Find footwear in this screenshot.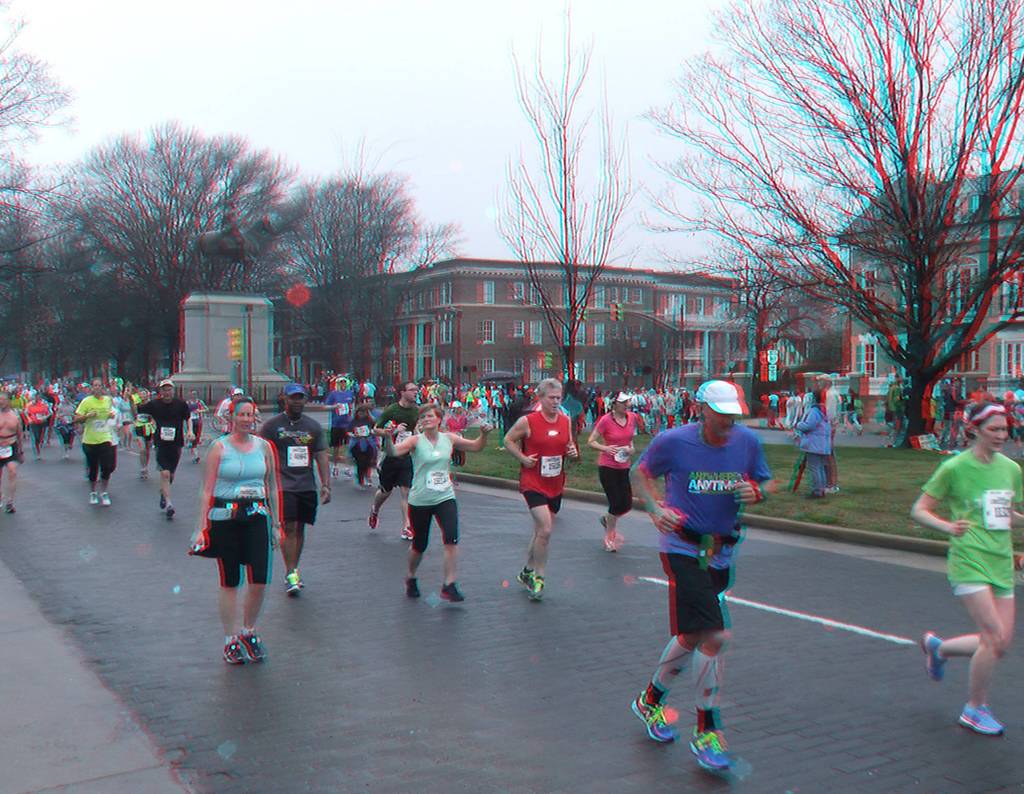
The bounding box for footwear is l=223, t=642, r=246, b=666.
